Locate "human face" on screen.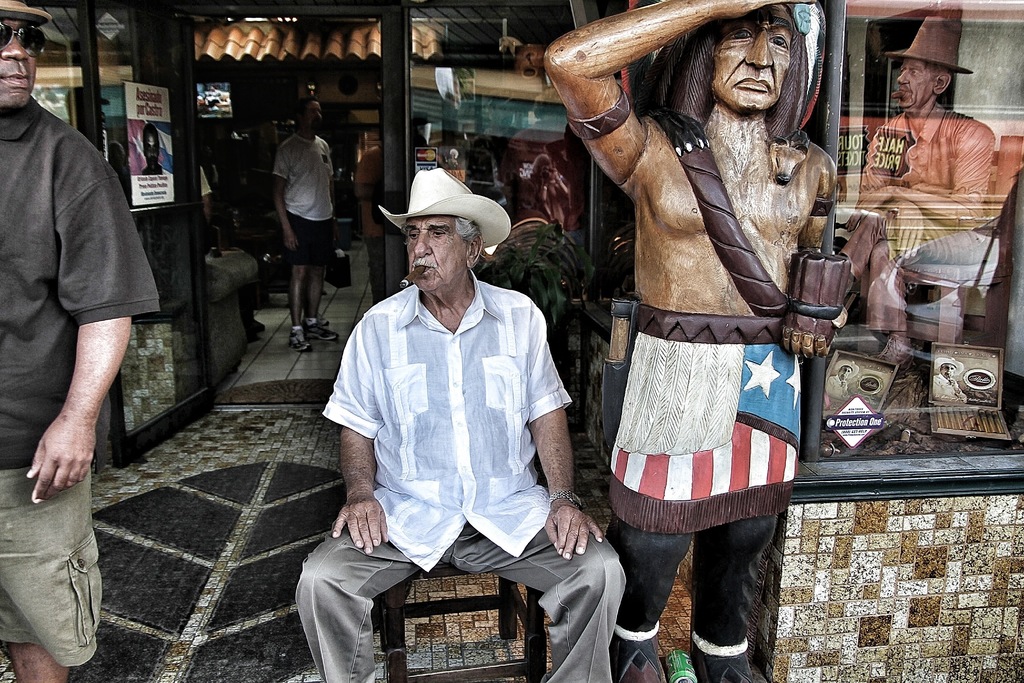
On screen at locate(709, 21, 797, 105).
